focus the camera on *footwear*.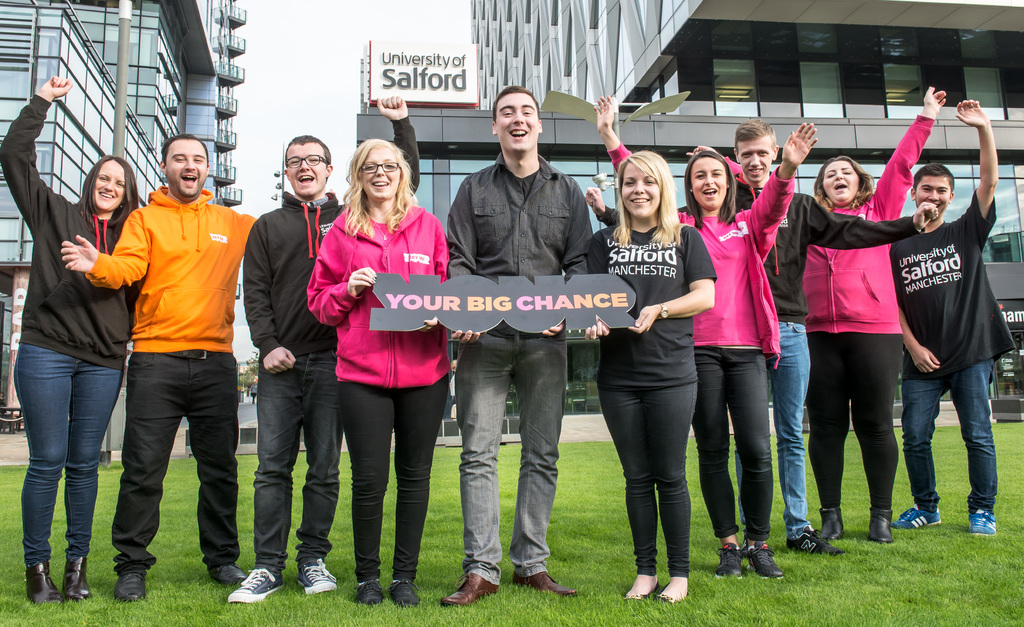
Focus region: <bbox>111, 569, 151, 600</bbox>.
